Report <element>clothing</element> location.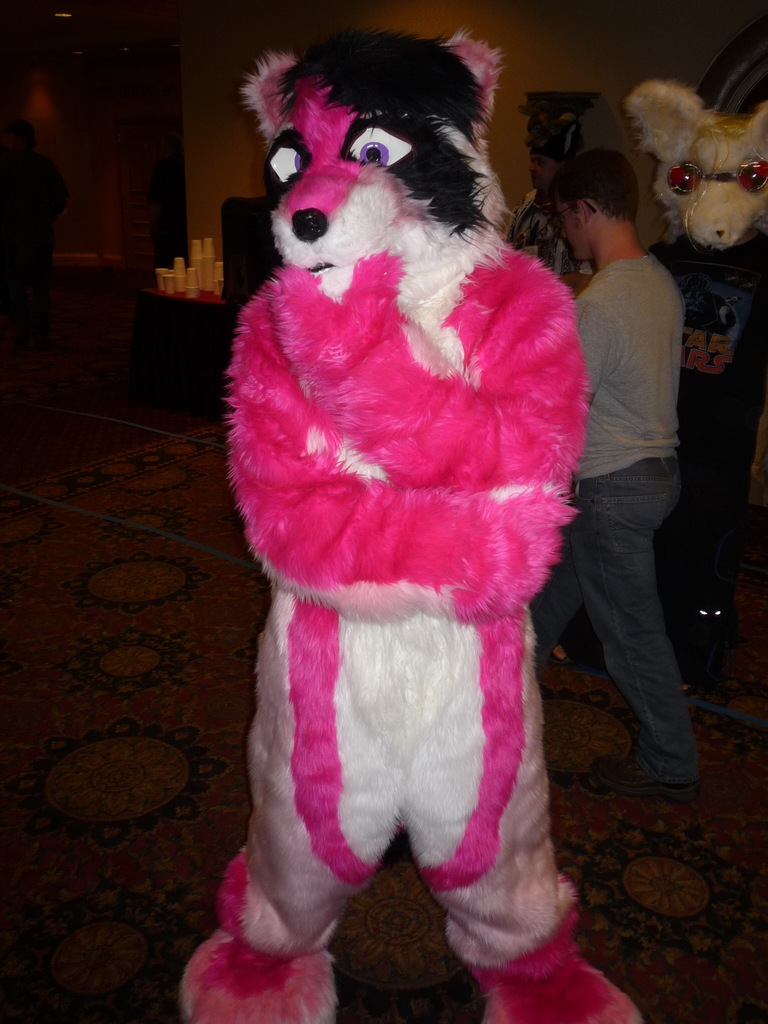
Report: BBox(574, 249, 701, 802).
